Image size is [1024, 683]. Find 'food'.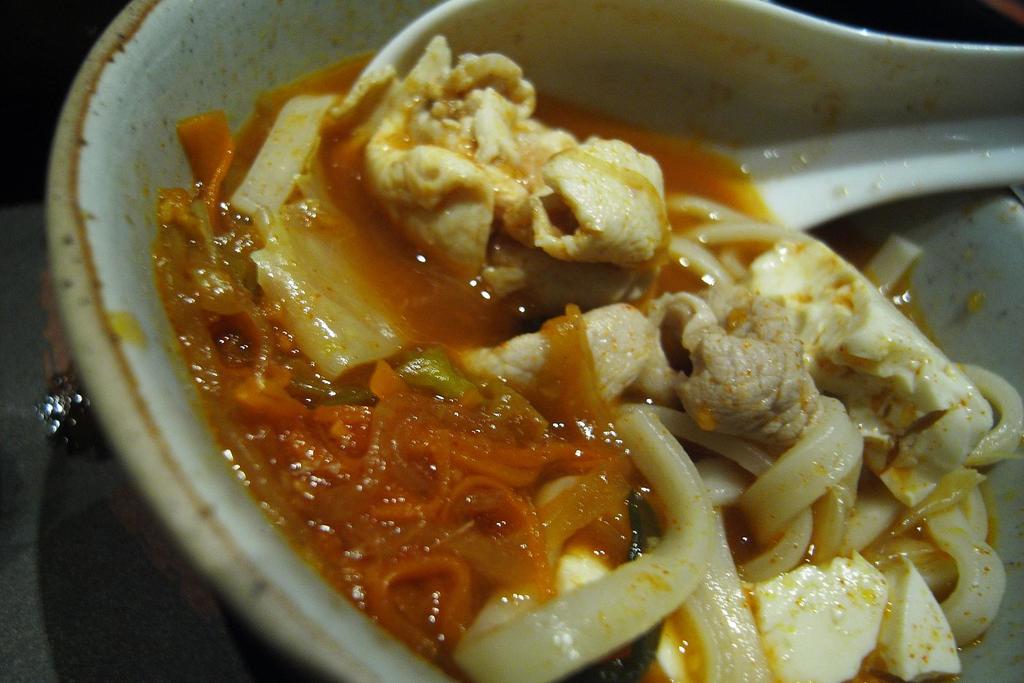
147,31,1023,682.
